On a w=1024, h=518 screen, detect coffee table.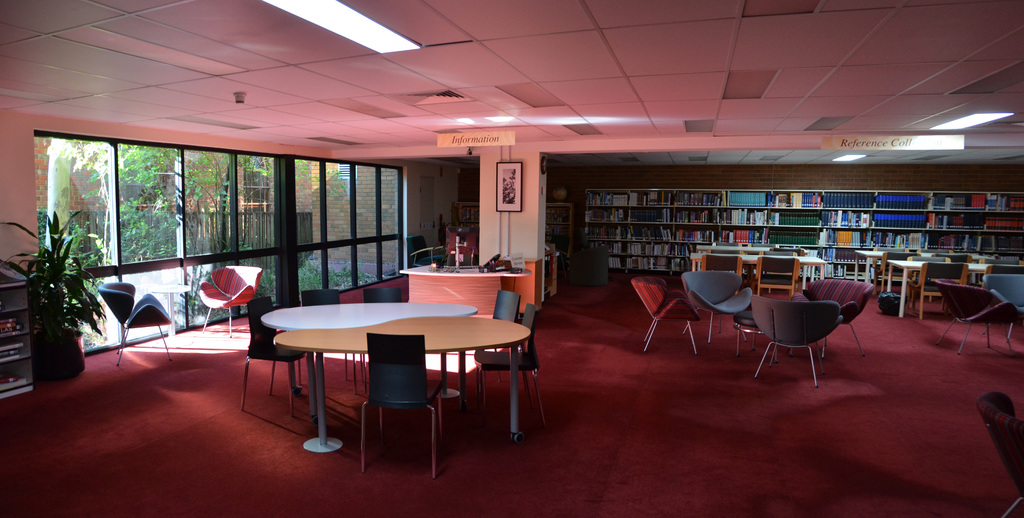
crop(732, 305, 766, 352).
